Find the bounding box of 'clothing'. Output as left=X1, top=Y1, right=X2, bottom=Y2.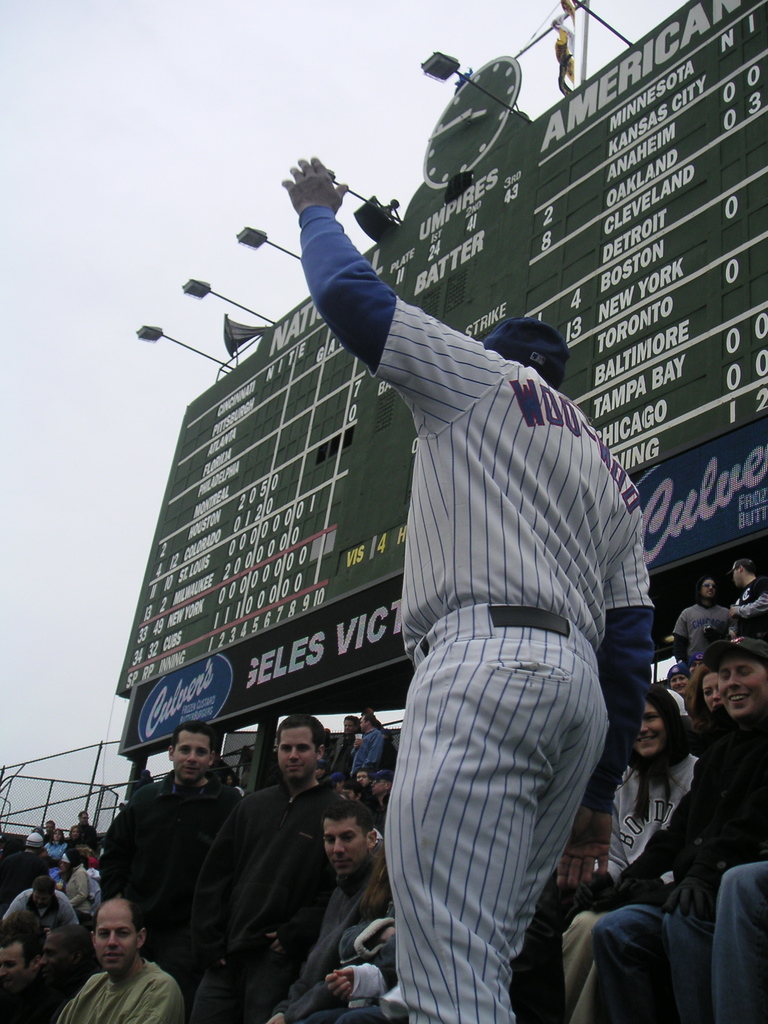
left=700, top=861, right=767, bottom=1023.
